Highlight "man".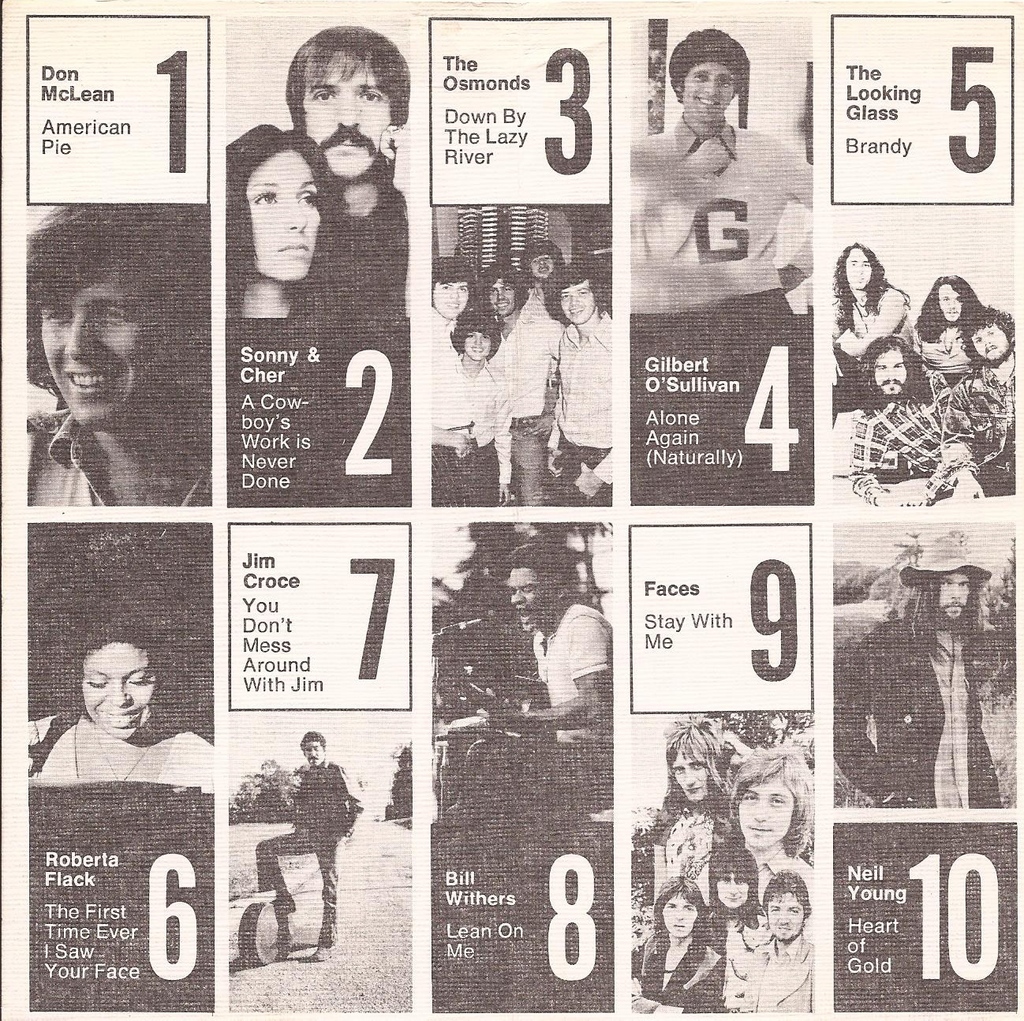
Highlighted region: BBox(27, 200, 219, 510).
